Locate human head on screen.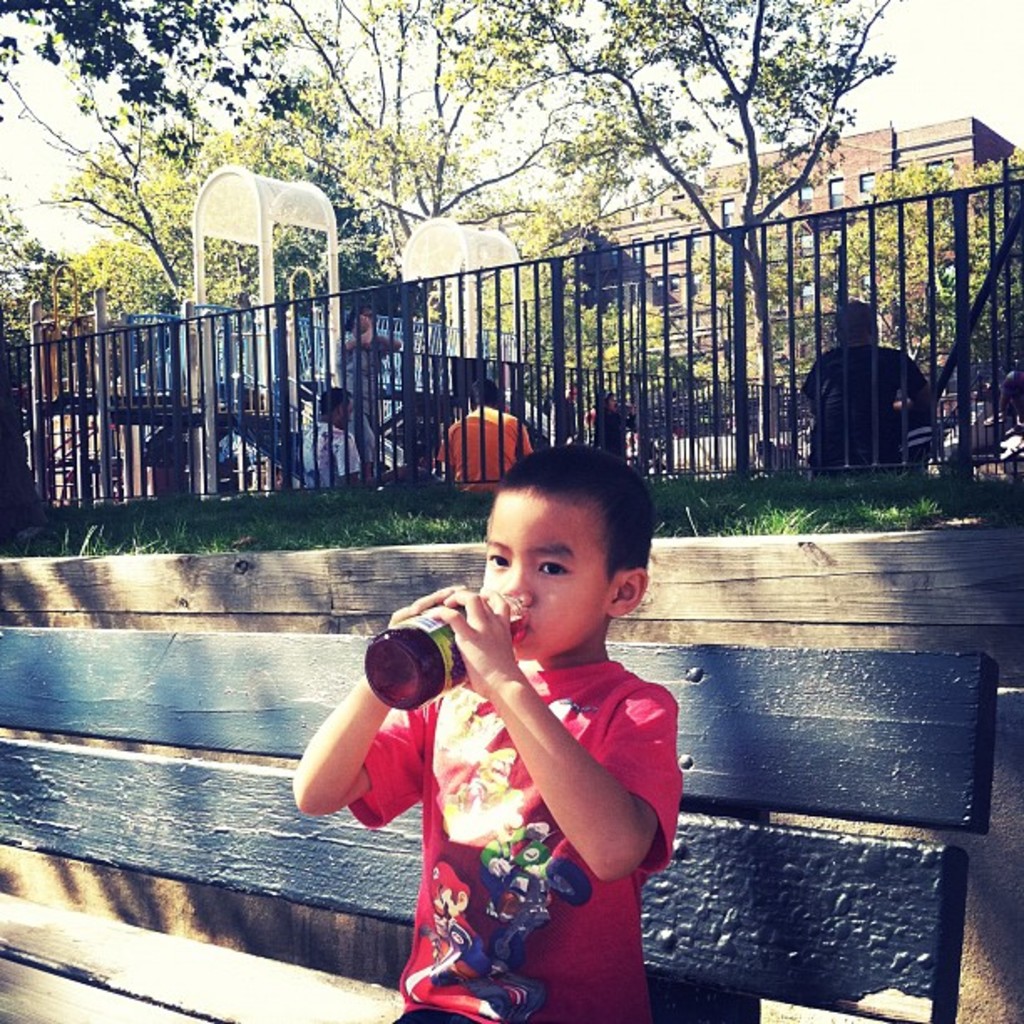
On screen at left=468, top=375, right=494, bottom=407.
